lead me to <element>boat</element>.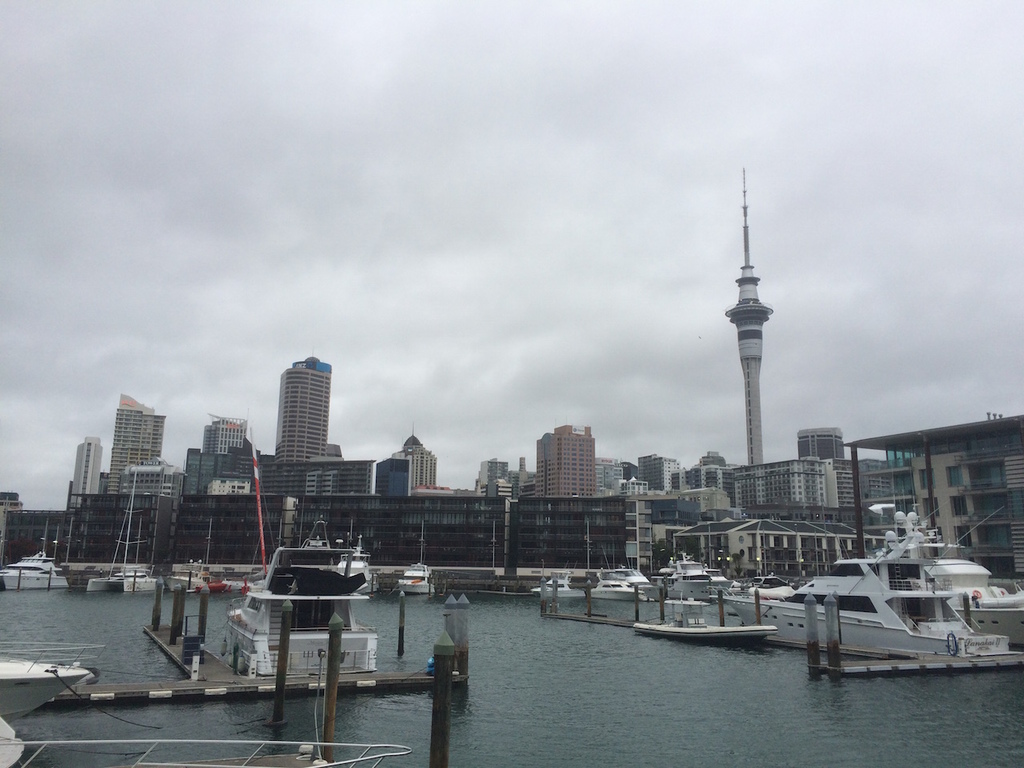
Lead to [left=81, top=474, right=157, bottom=592].
